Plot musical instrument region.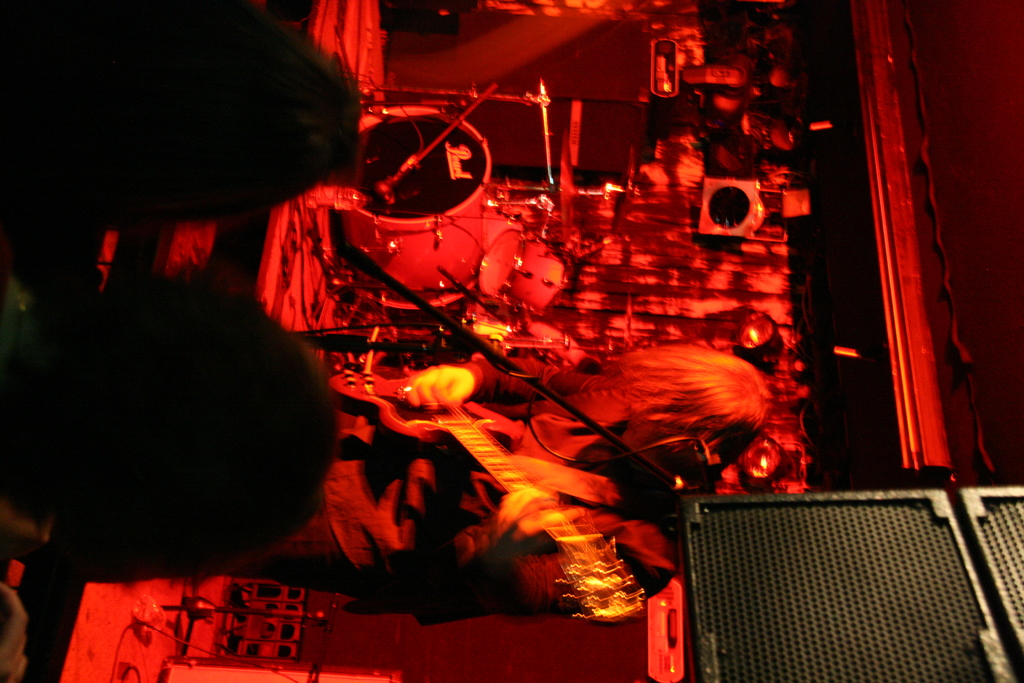
Plotted at (335,99,492,293).
